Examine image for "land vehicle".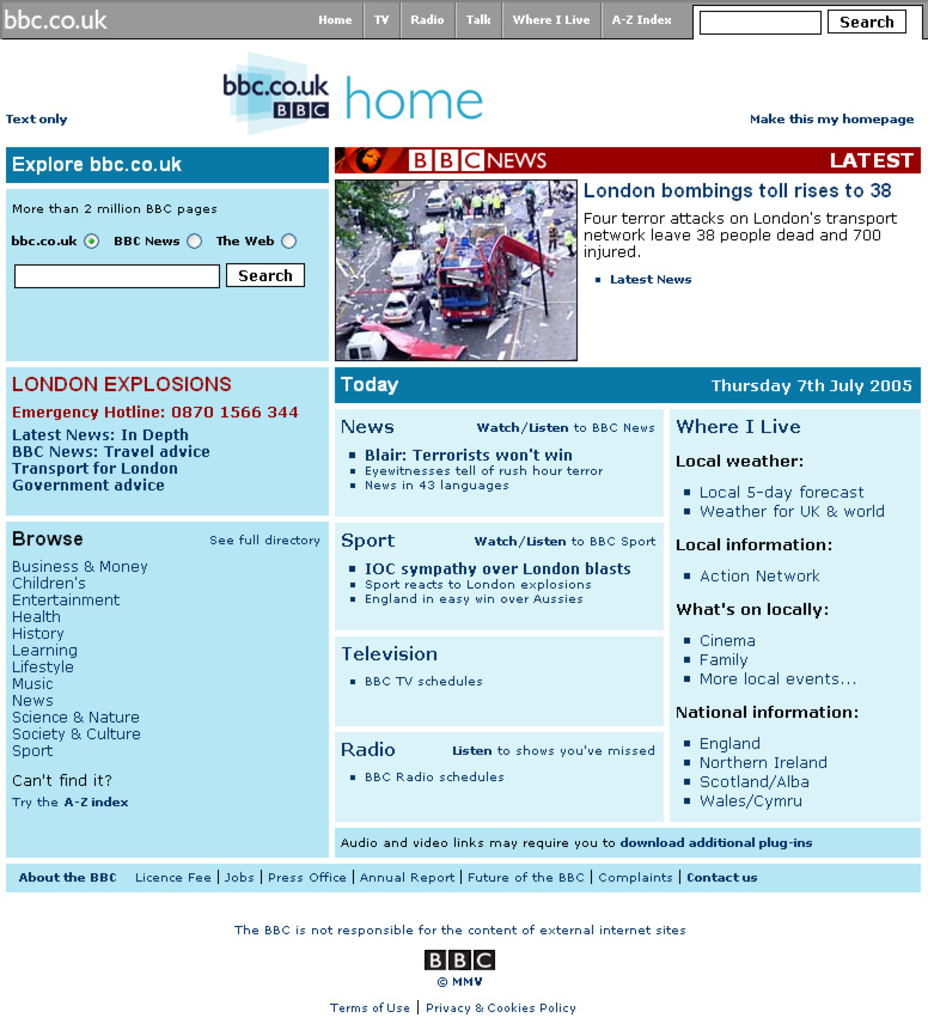
Examination result: [x1=423, y1=184, x2=456, y2=218].
